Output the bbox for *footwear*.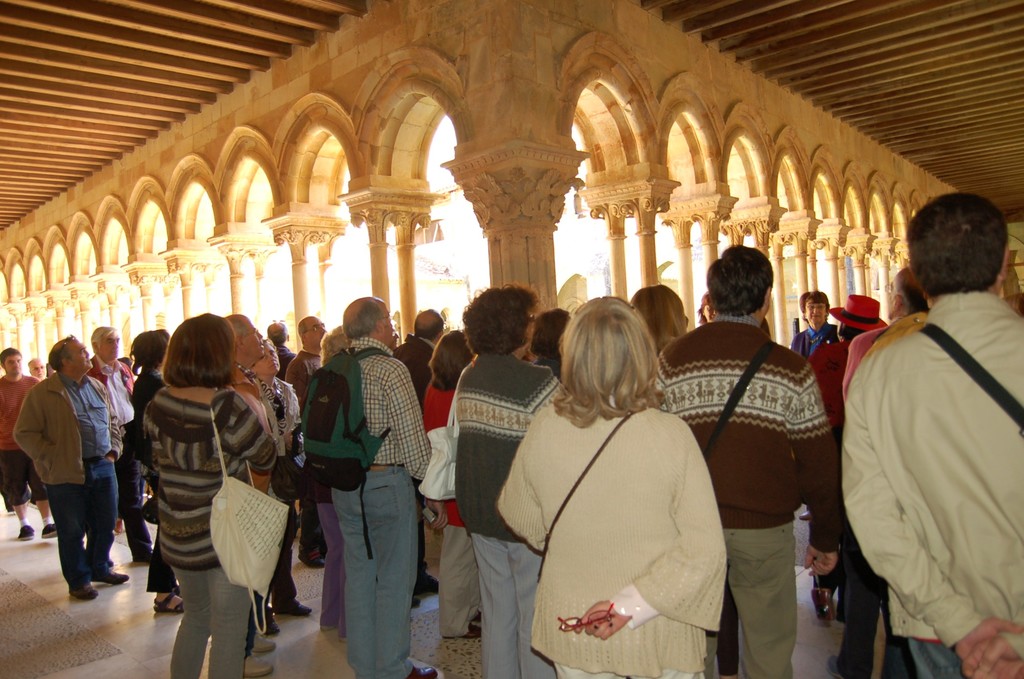
(17,523,36,541).
